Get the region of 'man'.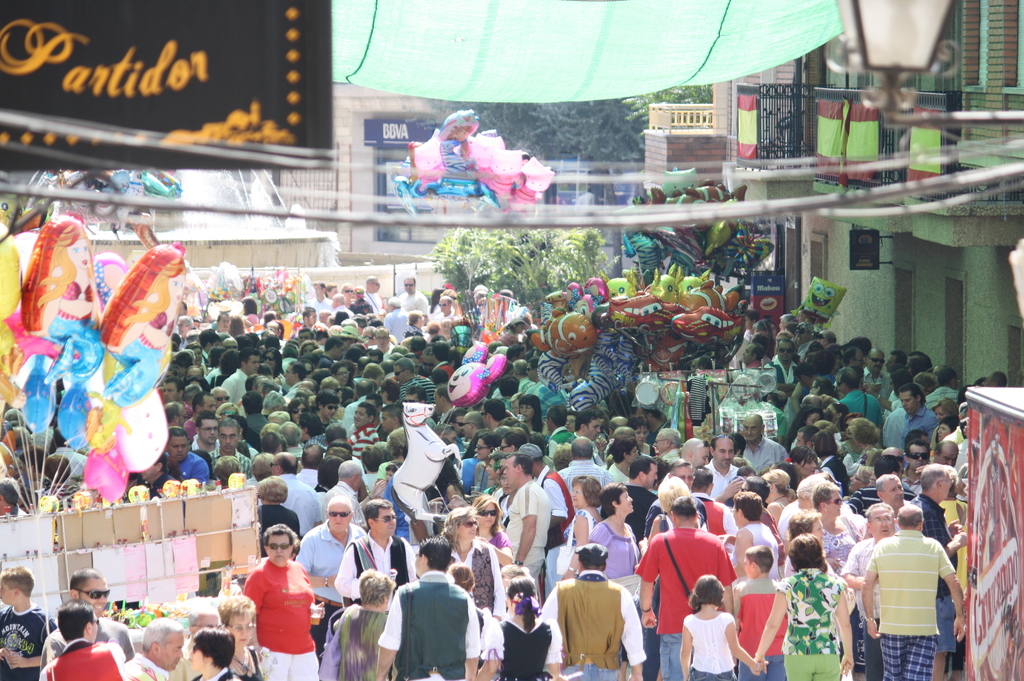
(x1=214, y1=311, x2=231, y2=333).
